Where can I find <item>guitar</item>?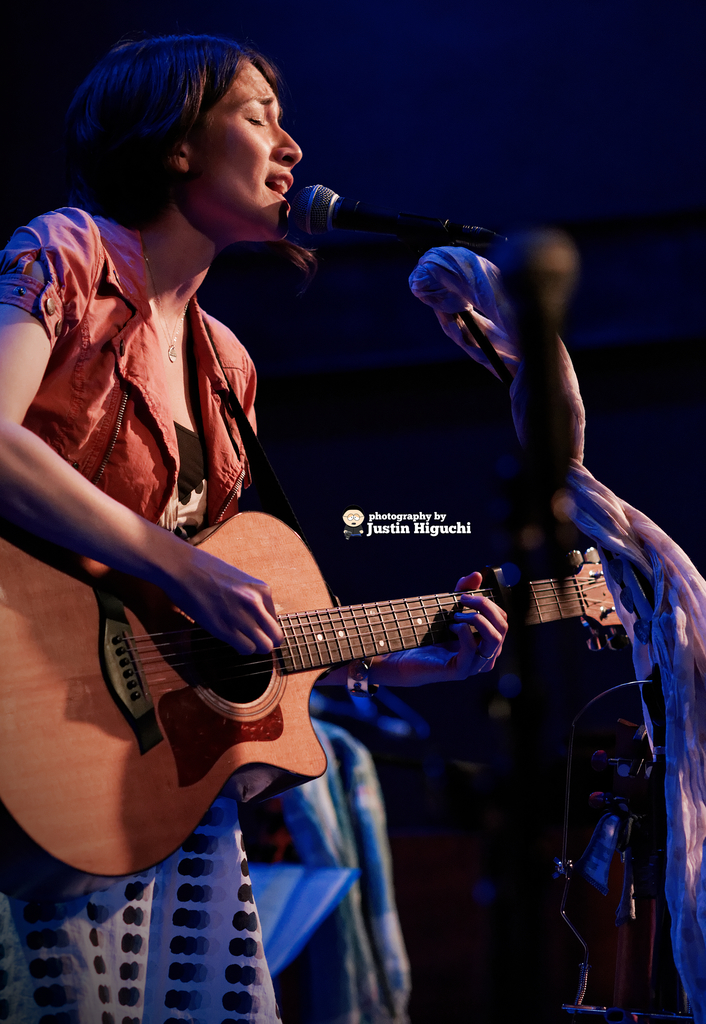
You can find it at box(0, 509, 643, 861).
